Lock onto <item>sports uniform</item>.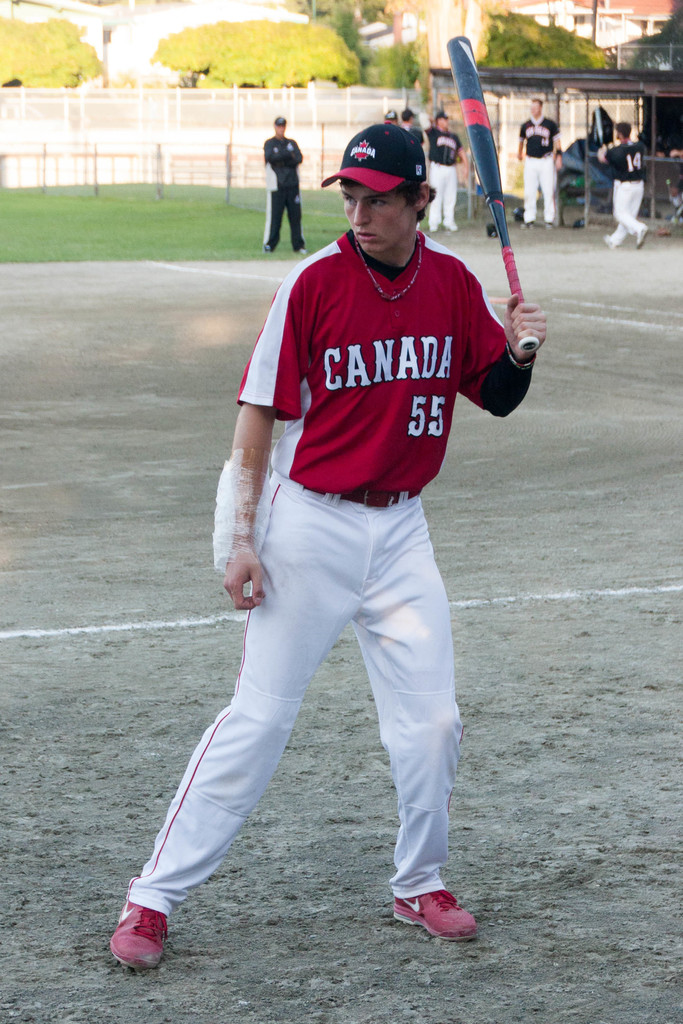
Locked: region(520, 115, 565, 232).
